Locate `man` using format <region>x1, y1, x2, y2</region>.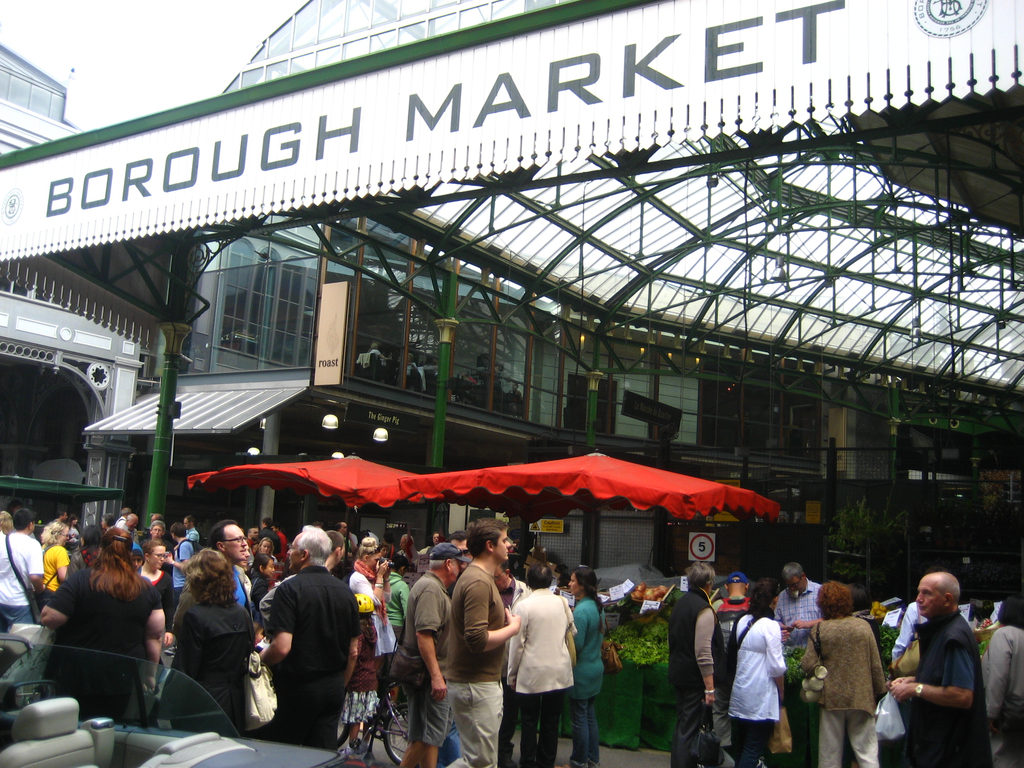
<region>211, 516, 251, 616</region>.
